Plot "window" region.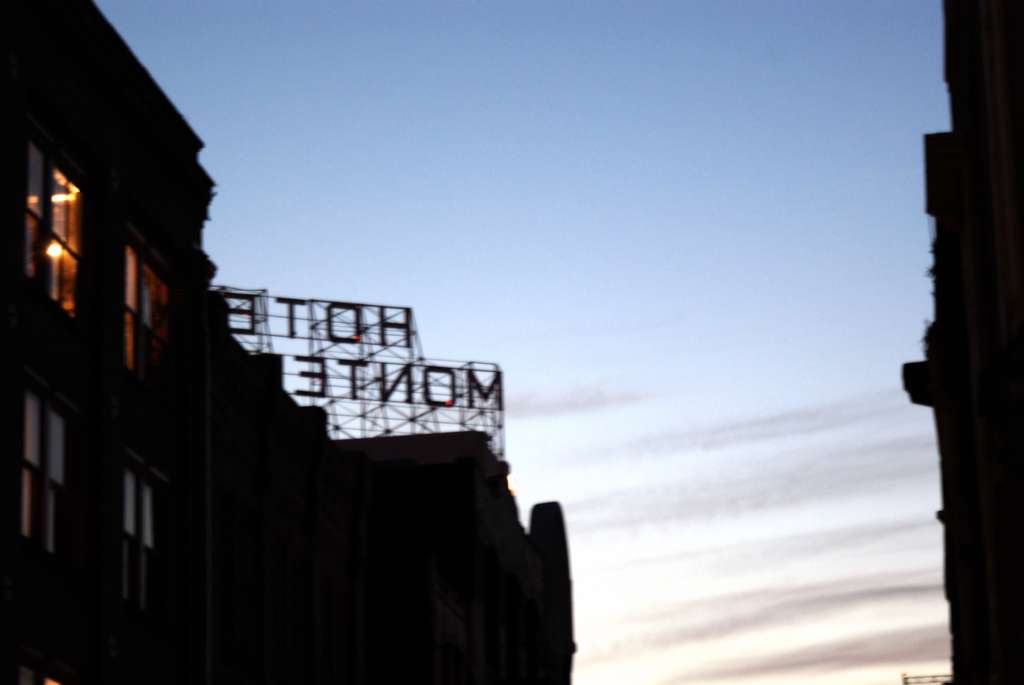
Plotted at 124,471,134,533.
